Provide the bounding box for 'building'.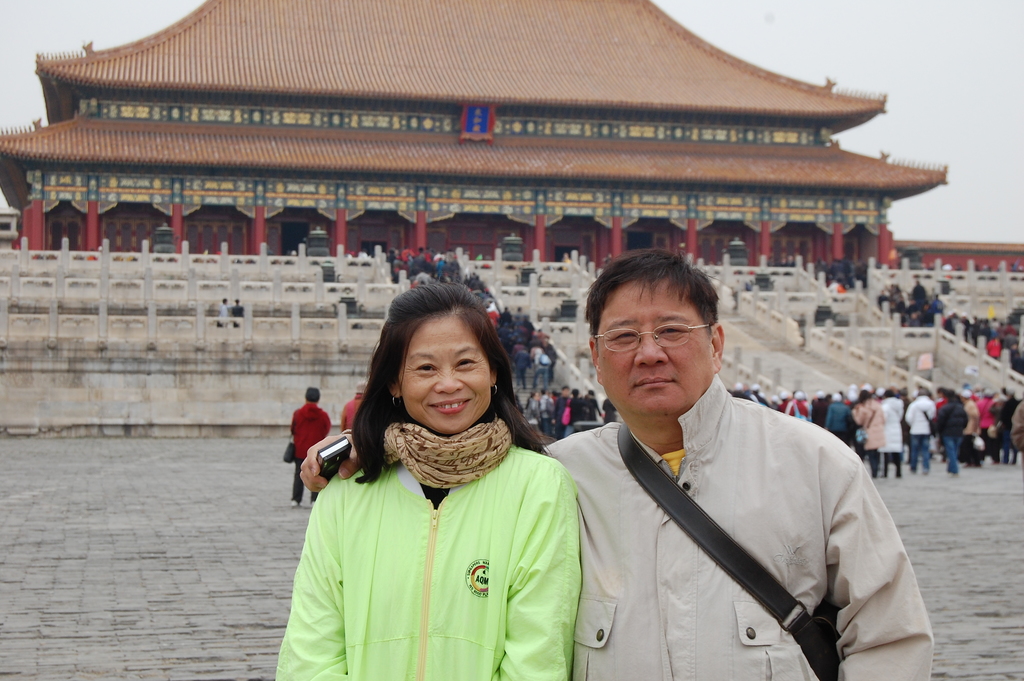
0:0:1023:292.
